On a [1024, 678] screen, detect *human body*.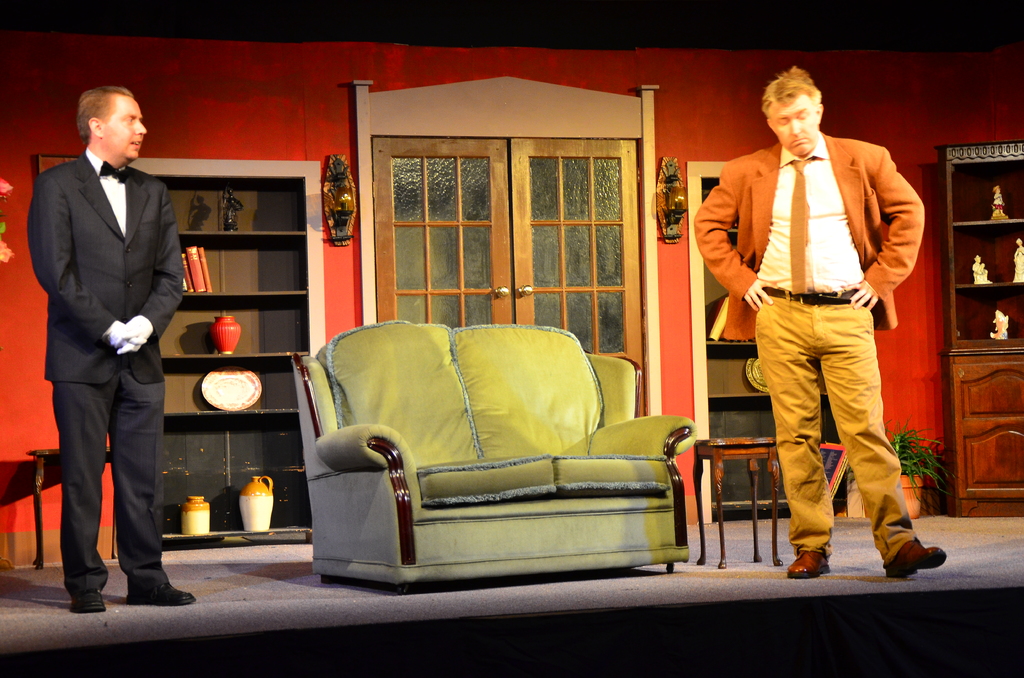
region(25, 88, 193, 610).
